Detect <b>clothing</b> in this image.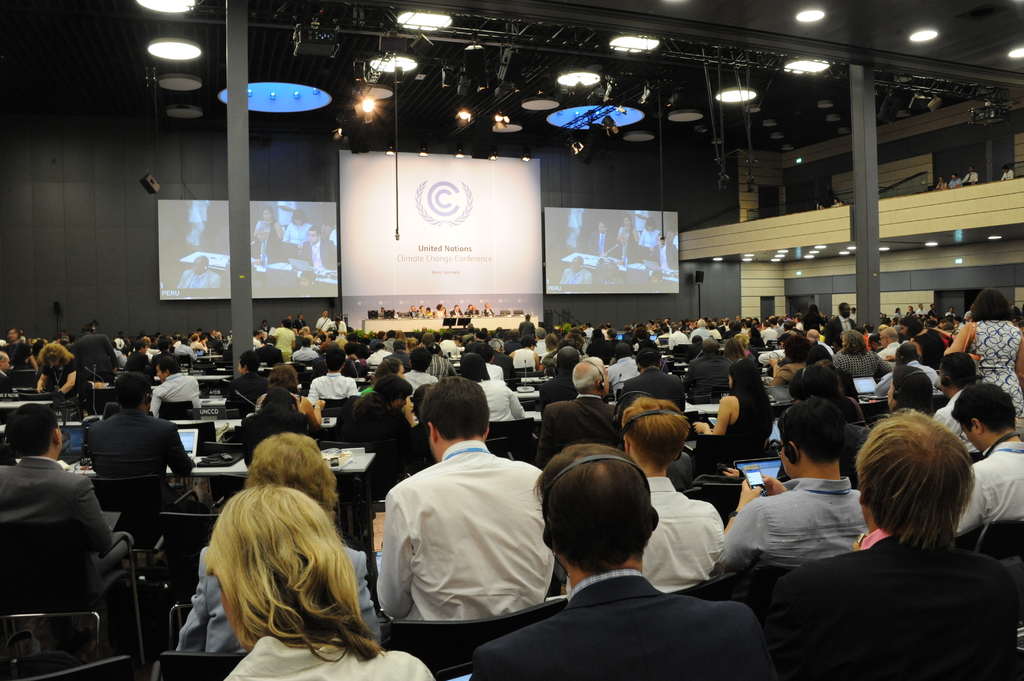
Detection: {"left": 151, "top": 372, "right": 204, "bottom": 423}.
